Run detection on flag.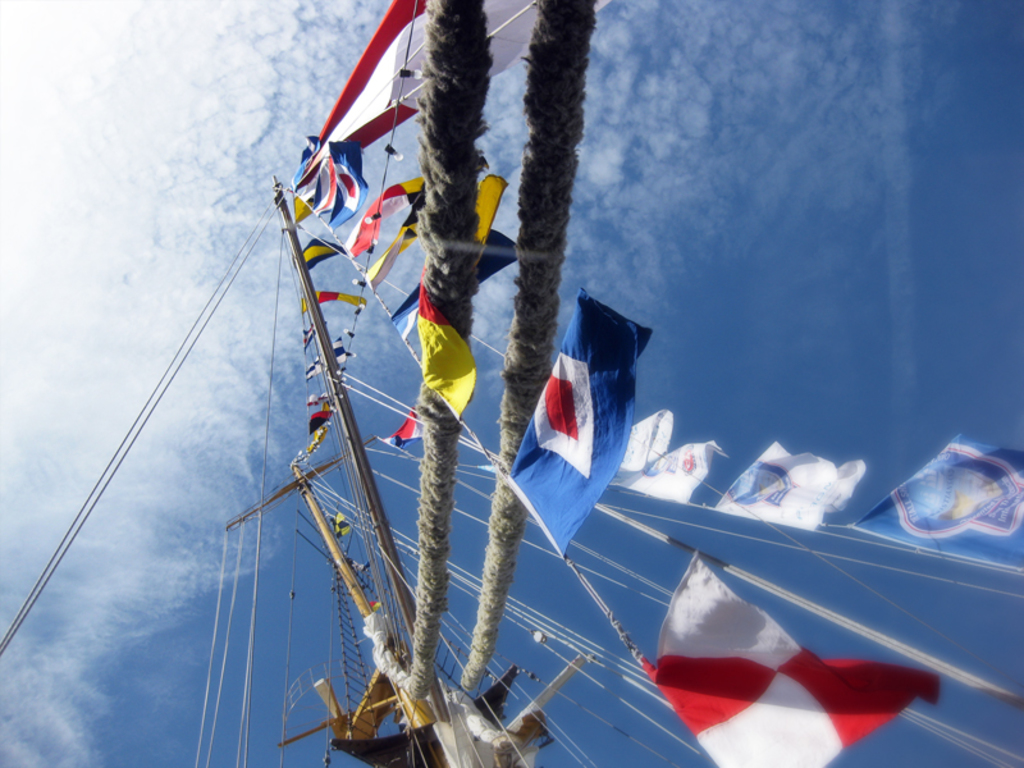
Result: bbox=[296, 288, 364, 314].
